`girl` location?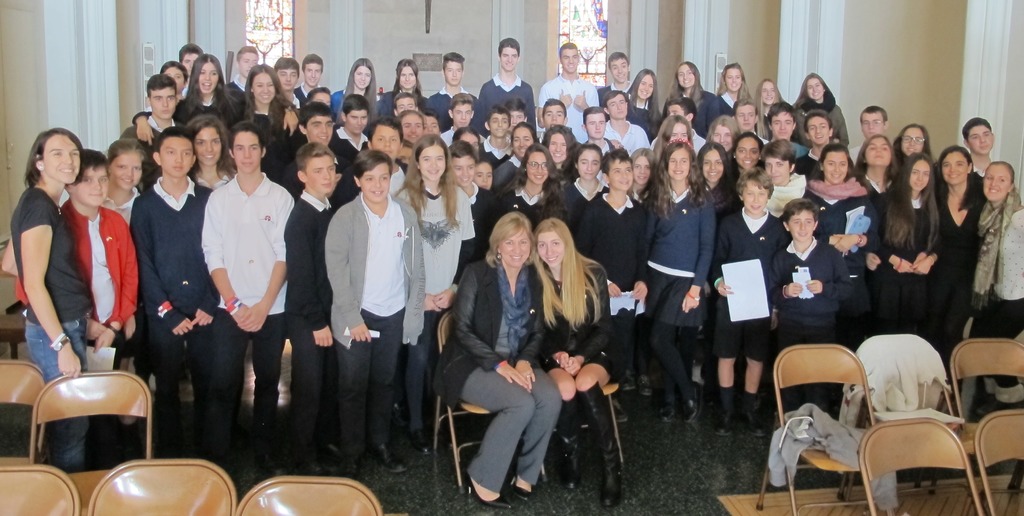
x1=19, y1=131, x2=109, y2=476
